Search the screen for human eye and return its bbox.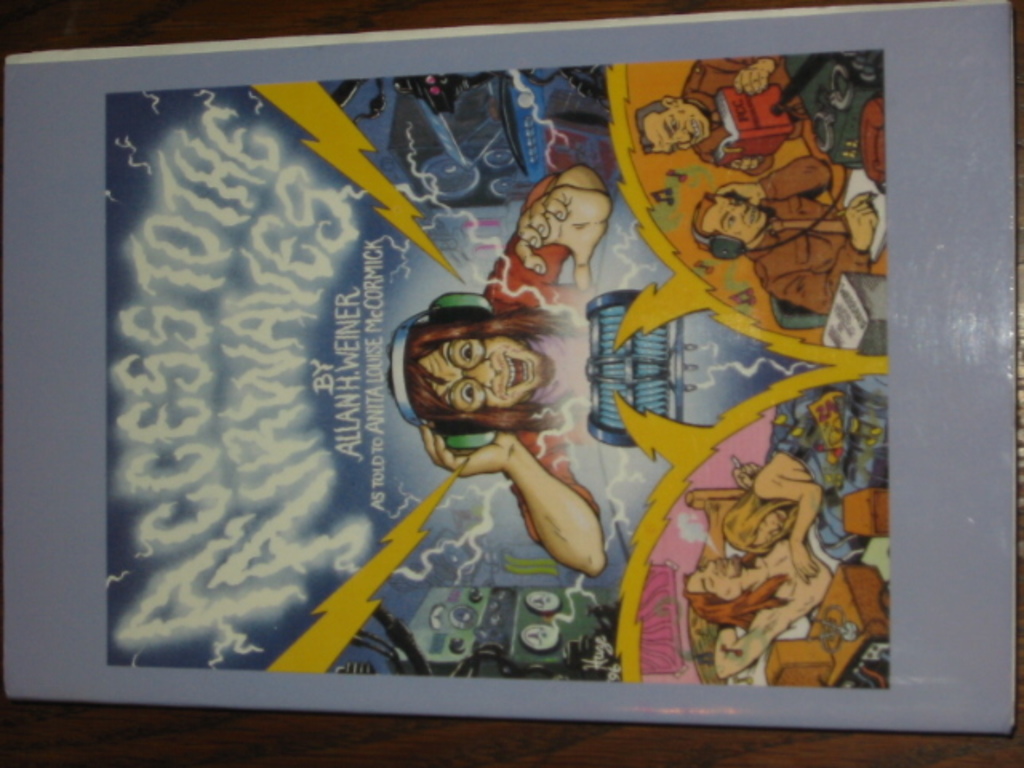
Found: (x1=664, y1=114, x2=675, y2=133).
